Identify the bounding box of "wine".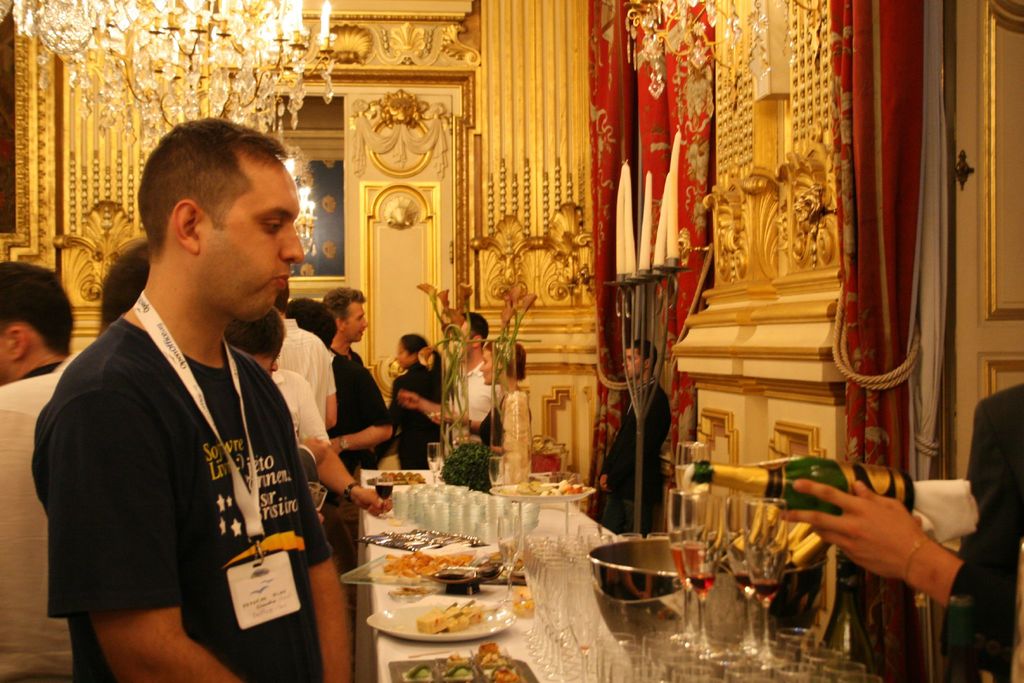
{"left": 690, "top": 575, "right": 714, "bottom": 595}.
